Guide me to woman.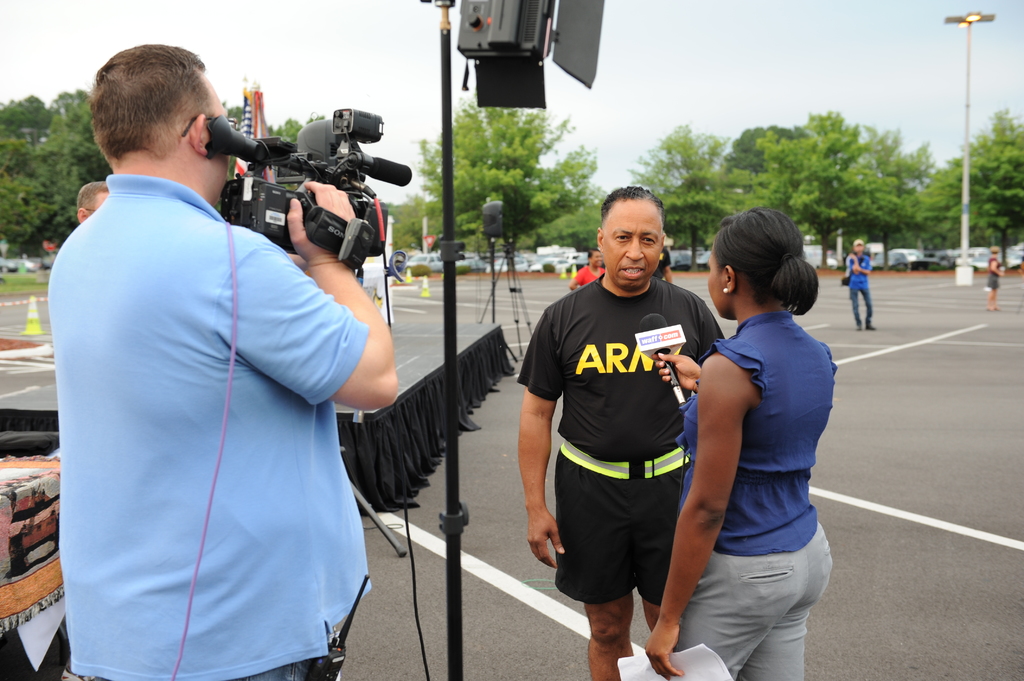
Guidance: {"x1": 977, "y1": 241, "x2": 1002, "y2": 306}.
